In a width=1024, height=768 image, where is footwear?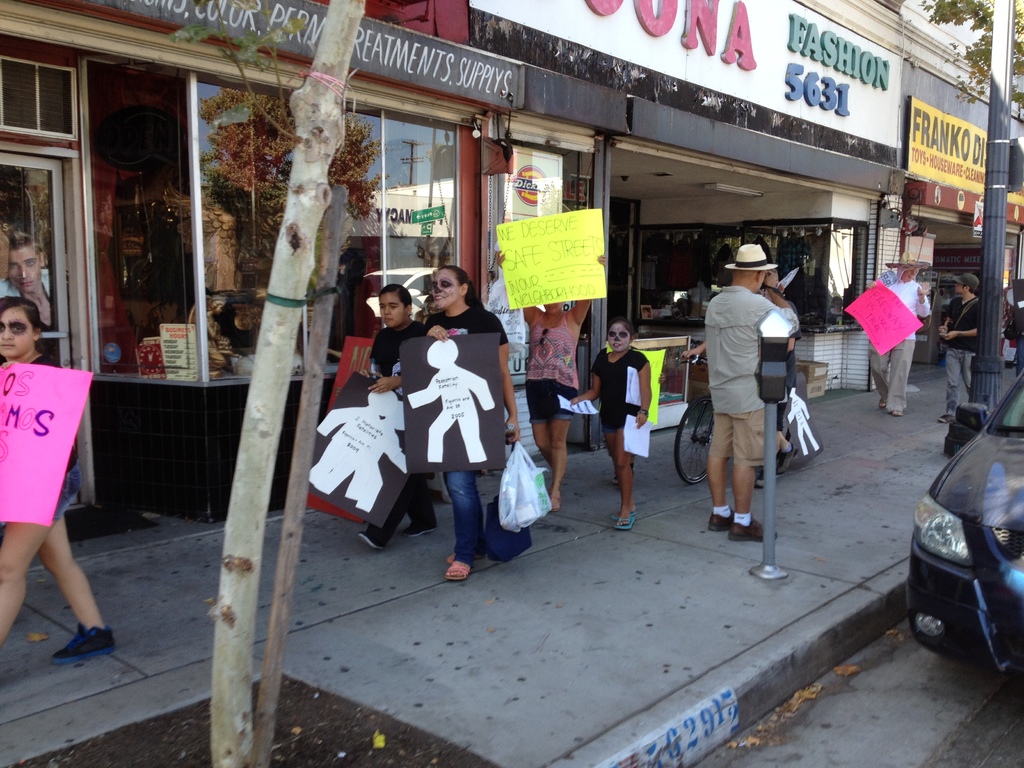
pyautogui.locateOnScreen(47, 622, 120, 666).
